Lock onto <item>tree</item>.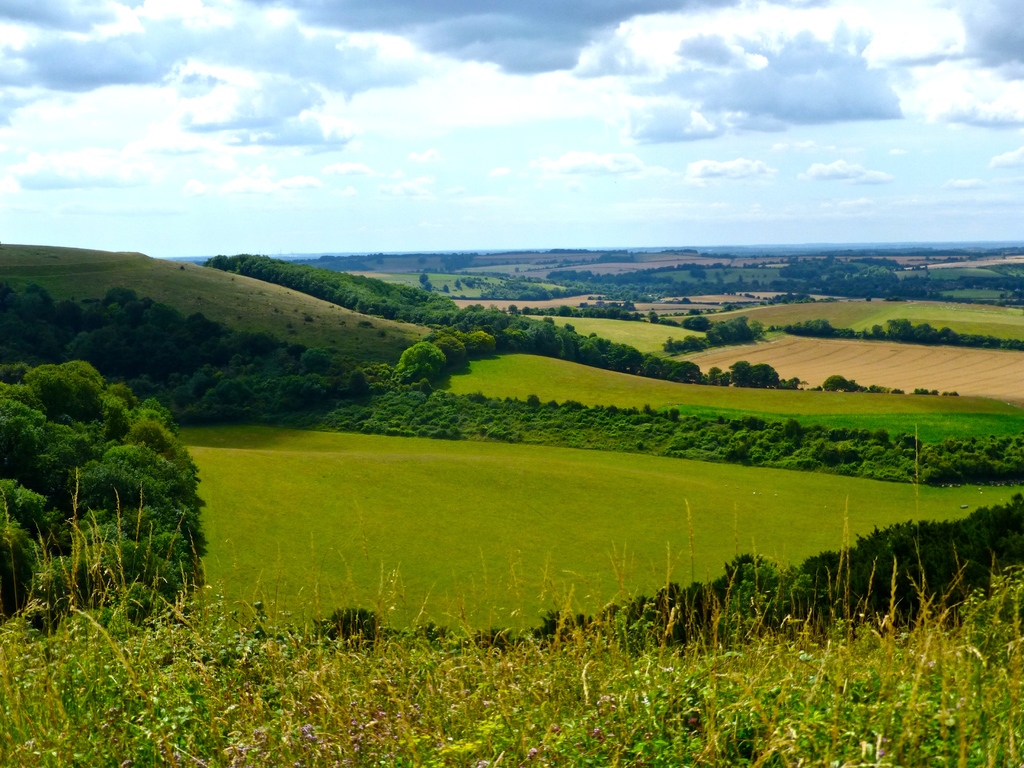
Locked: select_region(751, 358, 781, 391).
